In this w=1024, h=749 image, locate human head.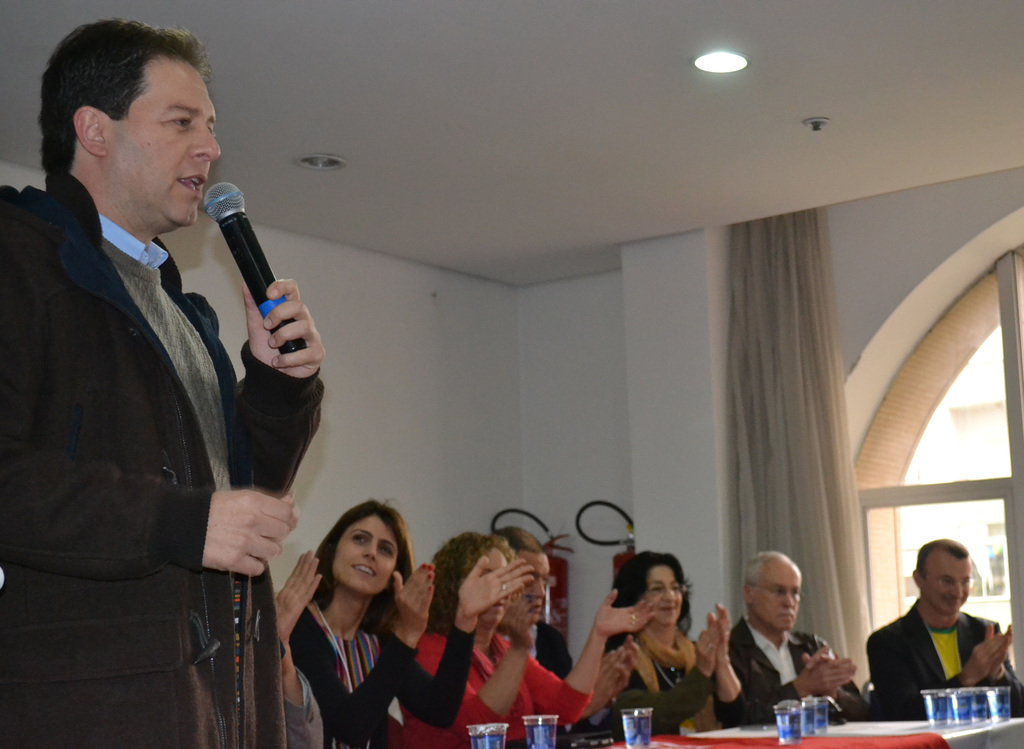
Bounding box: box=[913, 535, 972, 618].
